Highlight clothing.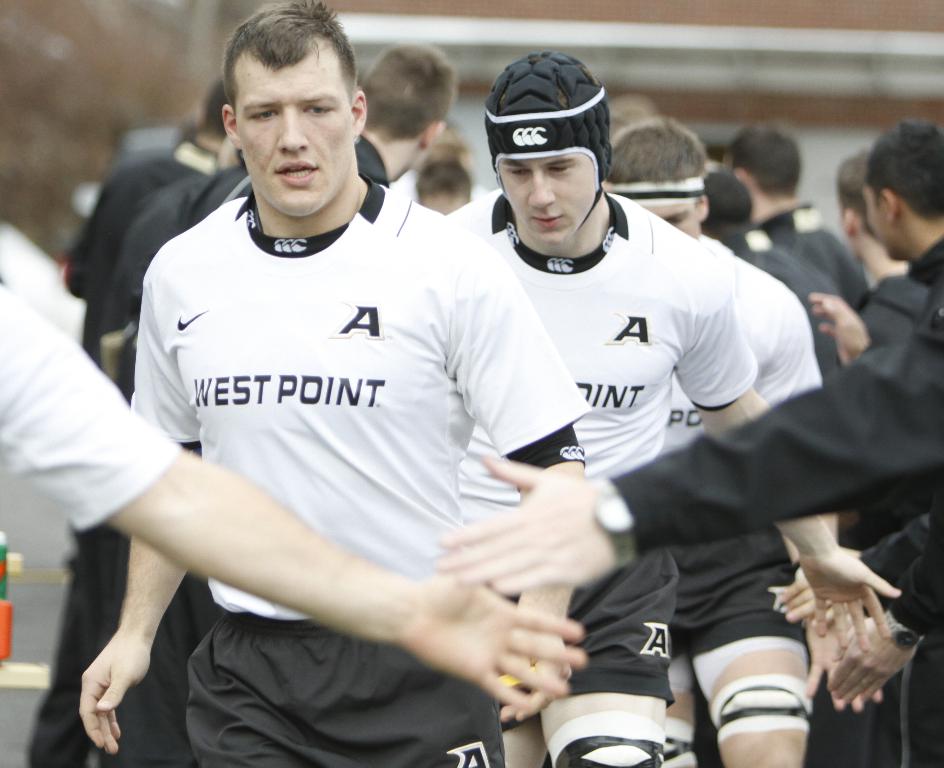
Highlighted region: <box>61,139,211,299</box>.
